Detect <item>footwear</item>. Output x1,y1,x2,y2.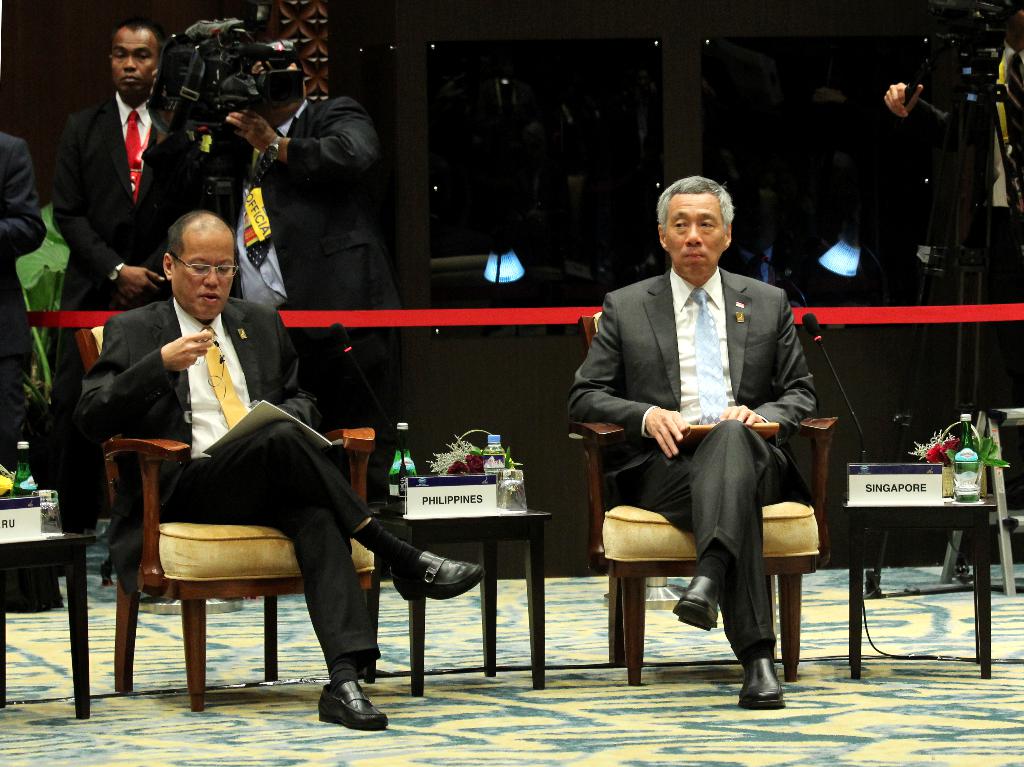
737,659,787,711.
